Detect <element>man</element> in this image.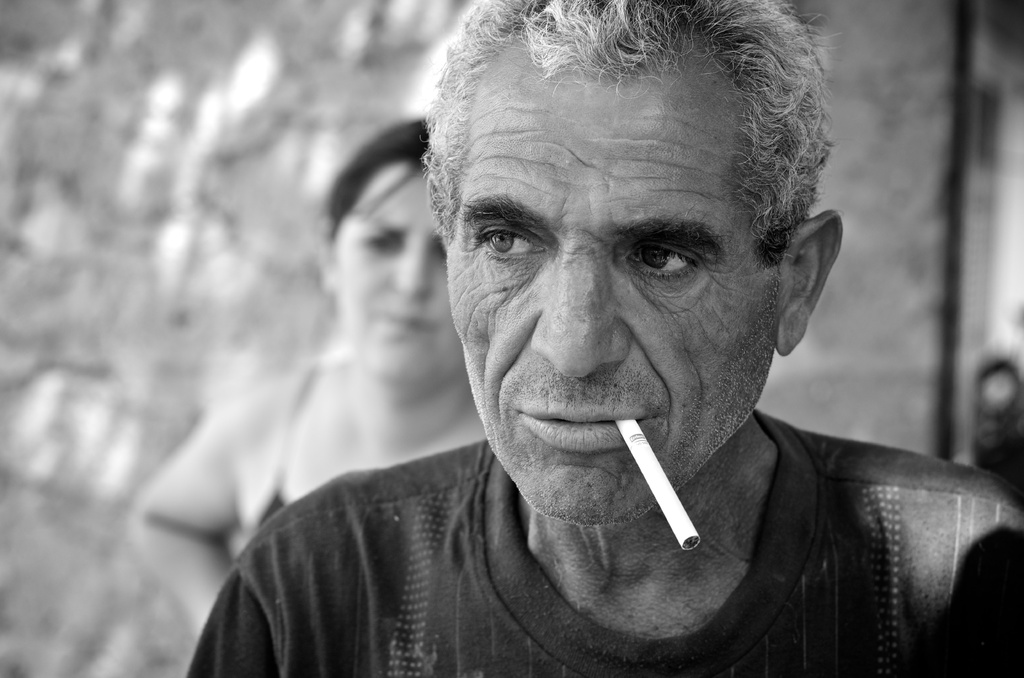
Detection: locate(118, 12, 1023, 672).
